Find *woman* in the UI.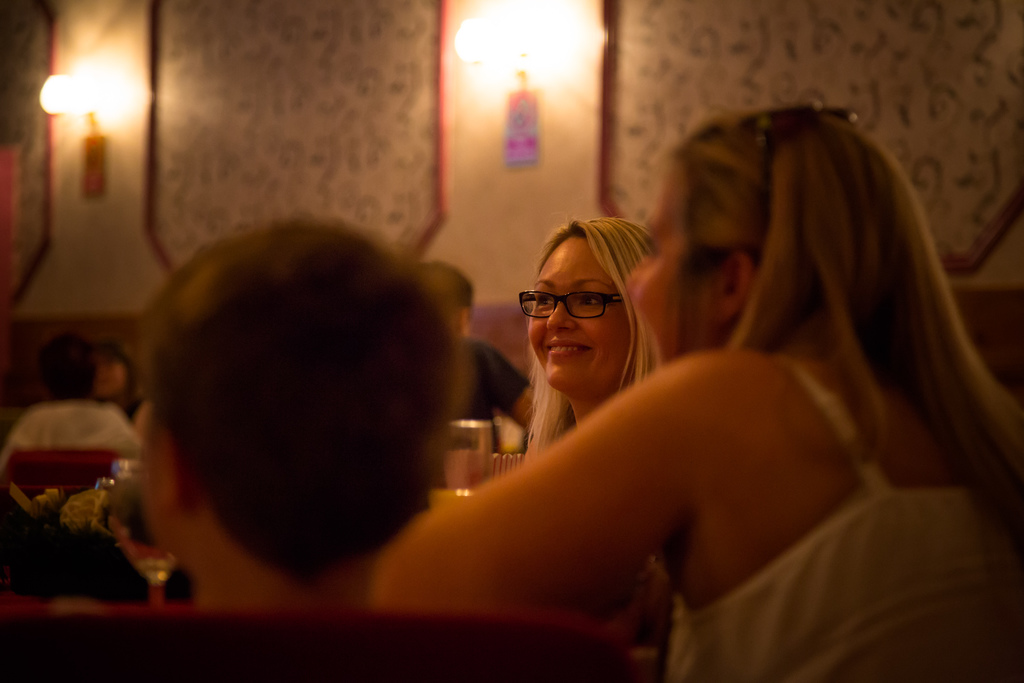
UI element at (left=367, top=102, right=1023, bottom=682).
